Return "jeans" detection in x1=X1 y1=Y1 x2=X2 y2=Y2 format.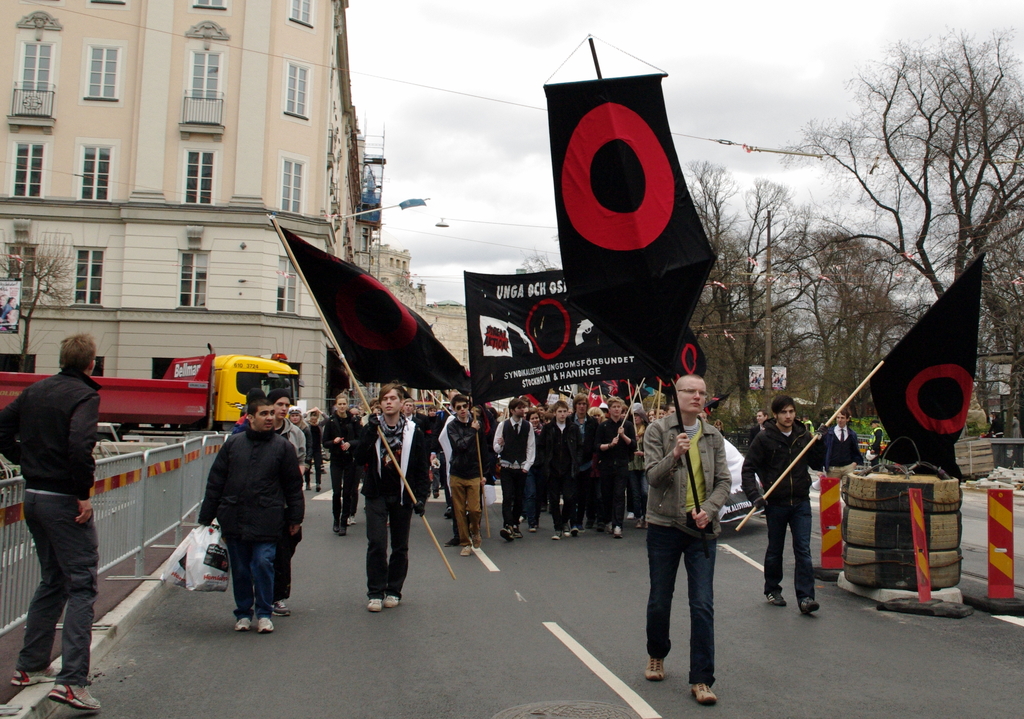
x1=360 y1=493 x2=413 y2=606.
